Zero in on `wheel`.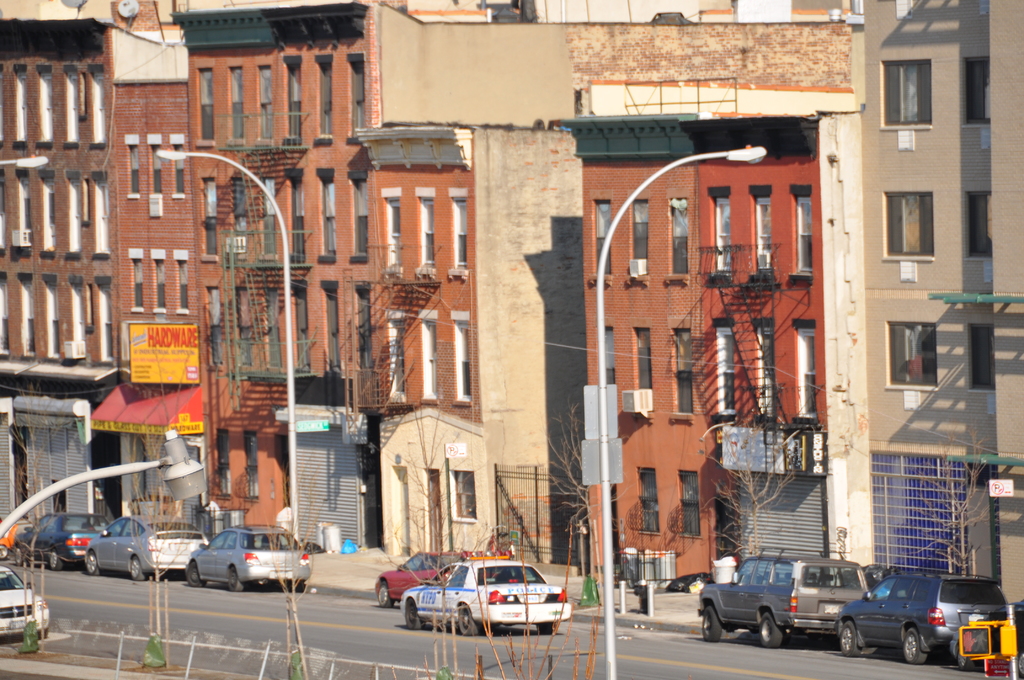
Zeroed in: rect(16, 547, 24, 567).
